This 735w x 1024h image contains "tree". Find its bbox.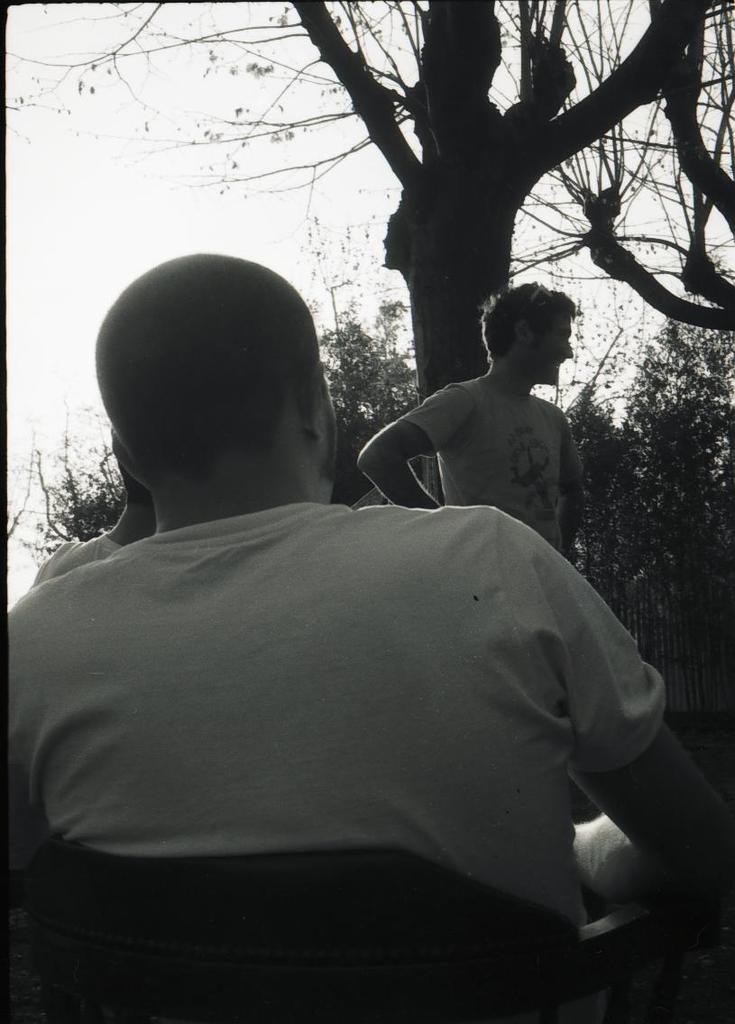
locate(5, 0, 734, 504).
